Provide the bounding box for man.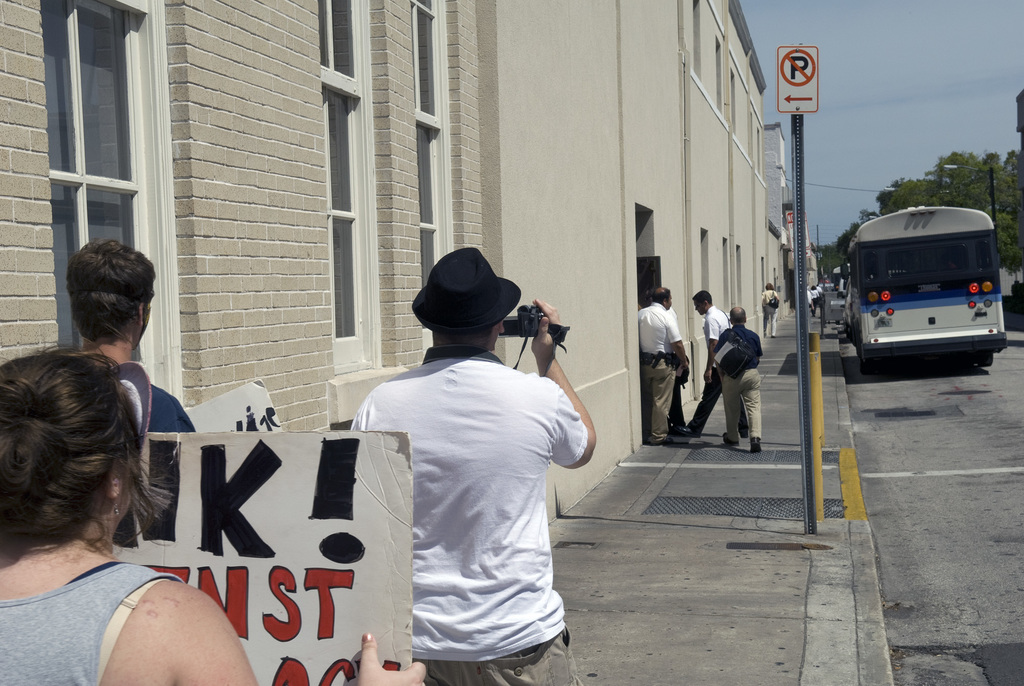
[left=815, top=282, right=822, bottom=300].
